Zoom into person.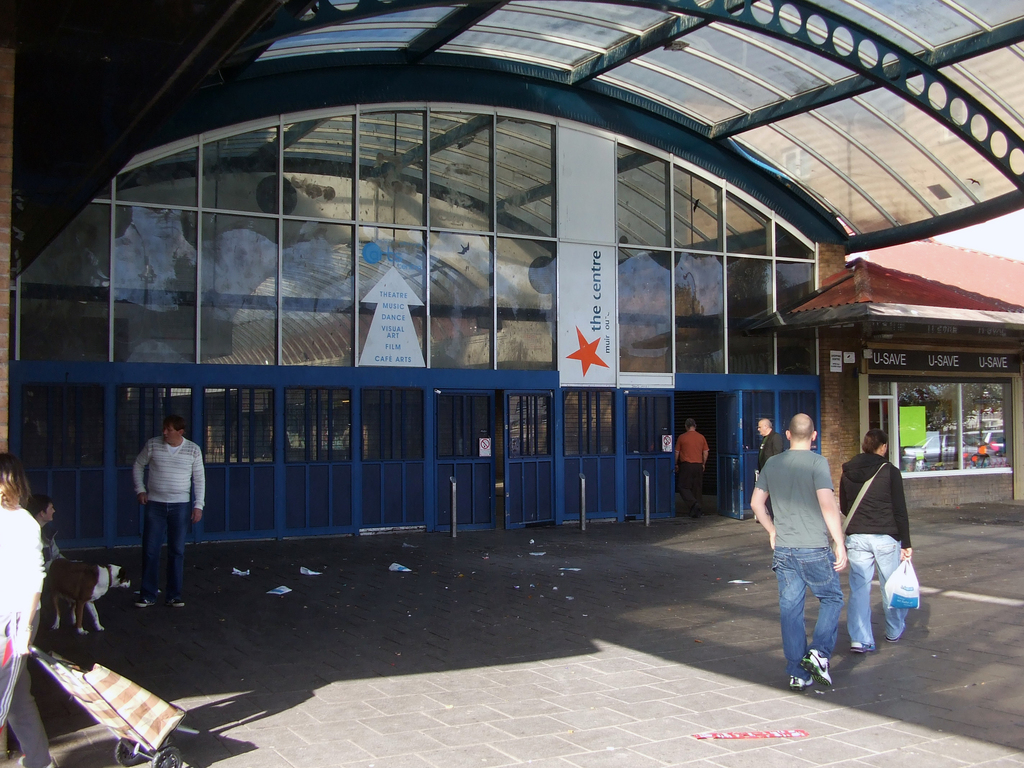
Zoom target: select_region(671, 417, 712, 516).
